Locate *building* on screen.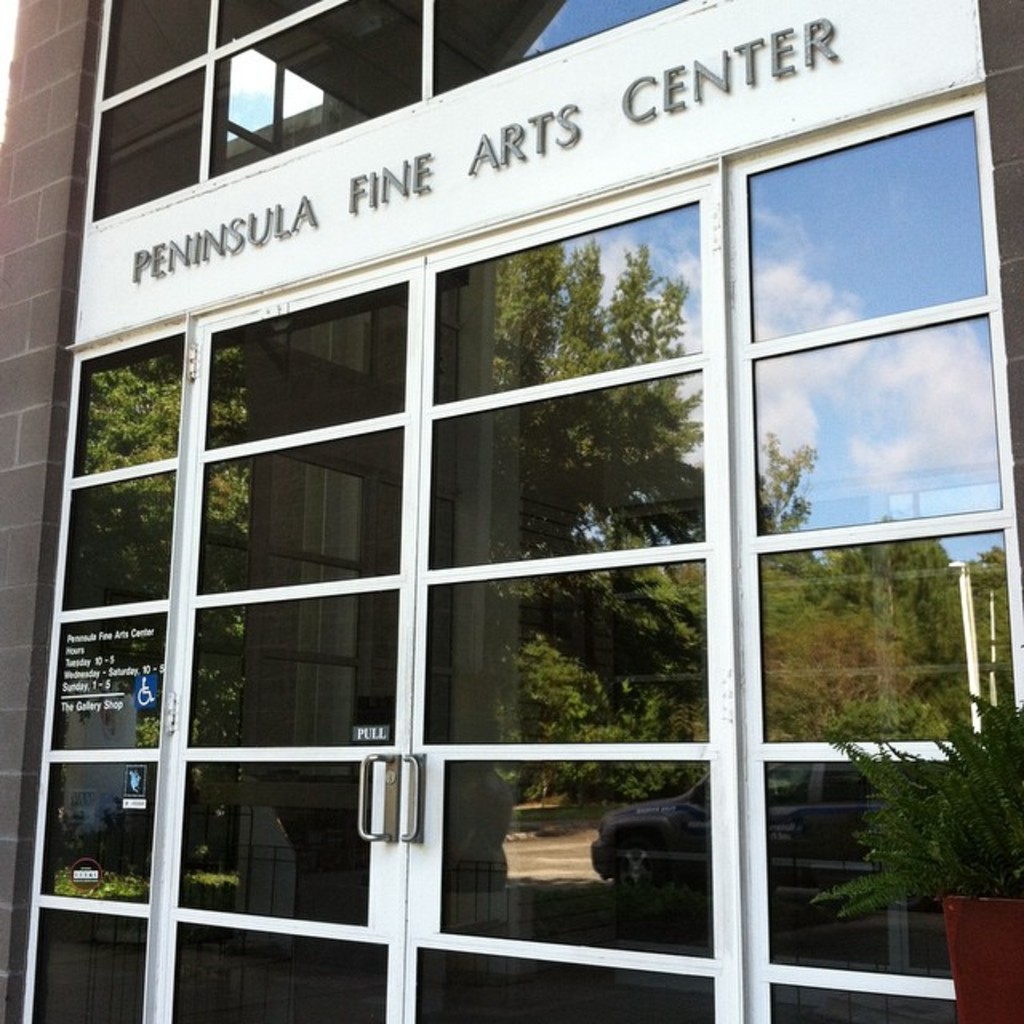
On screen at box(0, 0, 1022, 1022).
